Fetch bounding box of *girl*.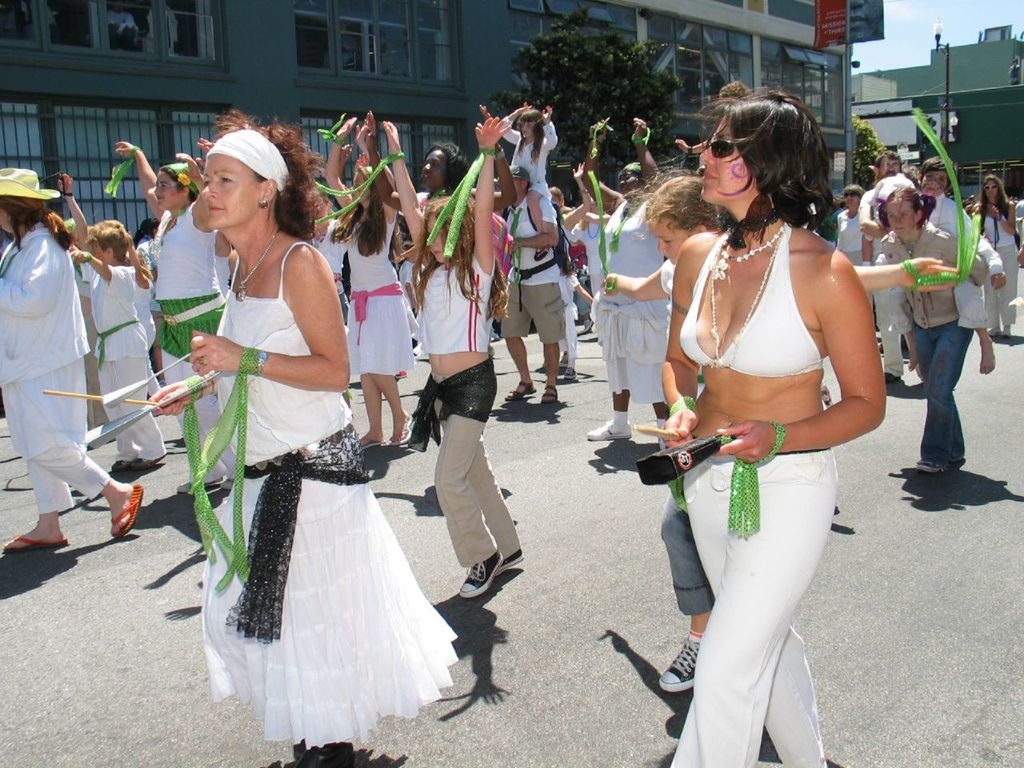
Bbox: left=383, top=118, right=523, bottom=598.
